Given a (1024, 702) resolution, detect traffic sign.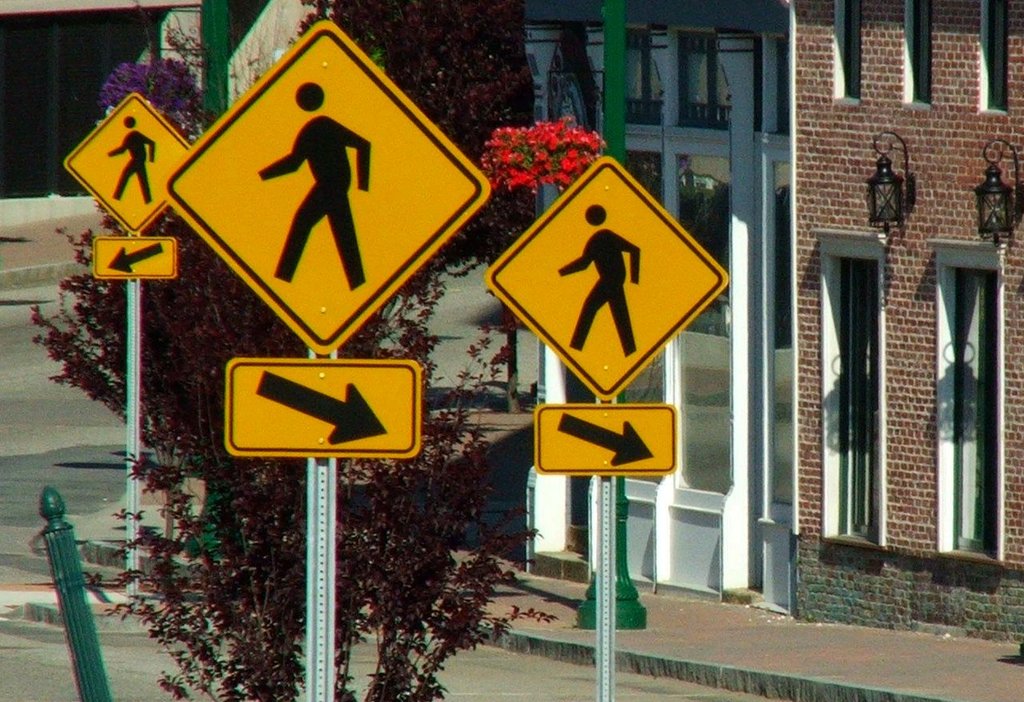
Rect(163, 23, 489, 355).
